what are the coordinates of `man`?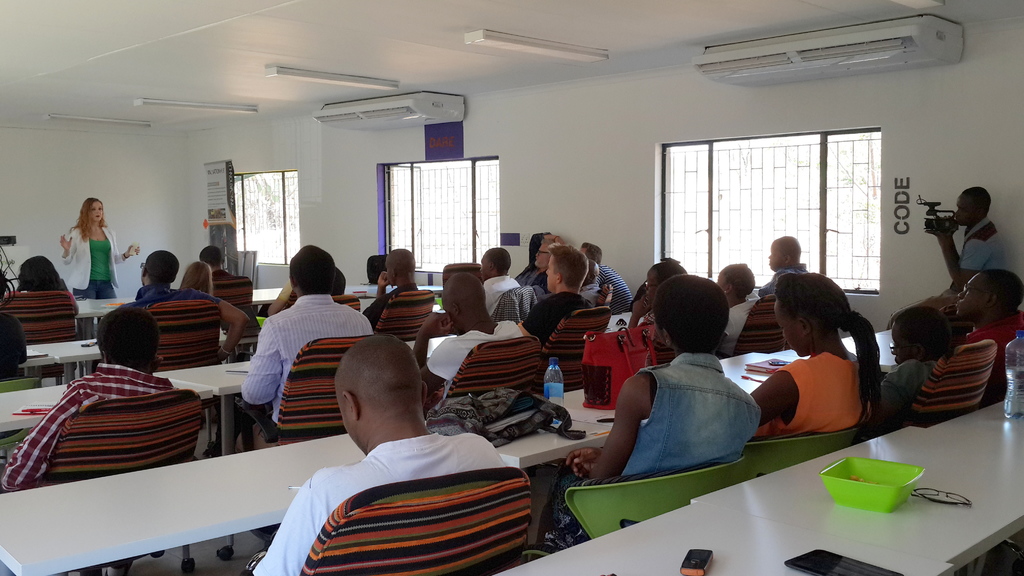
BBox(0, 299, 186, 498).
